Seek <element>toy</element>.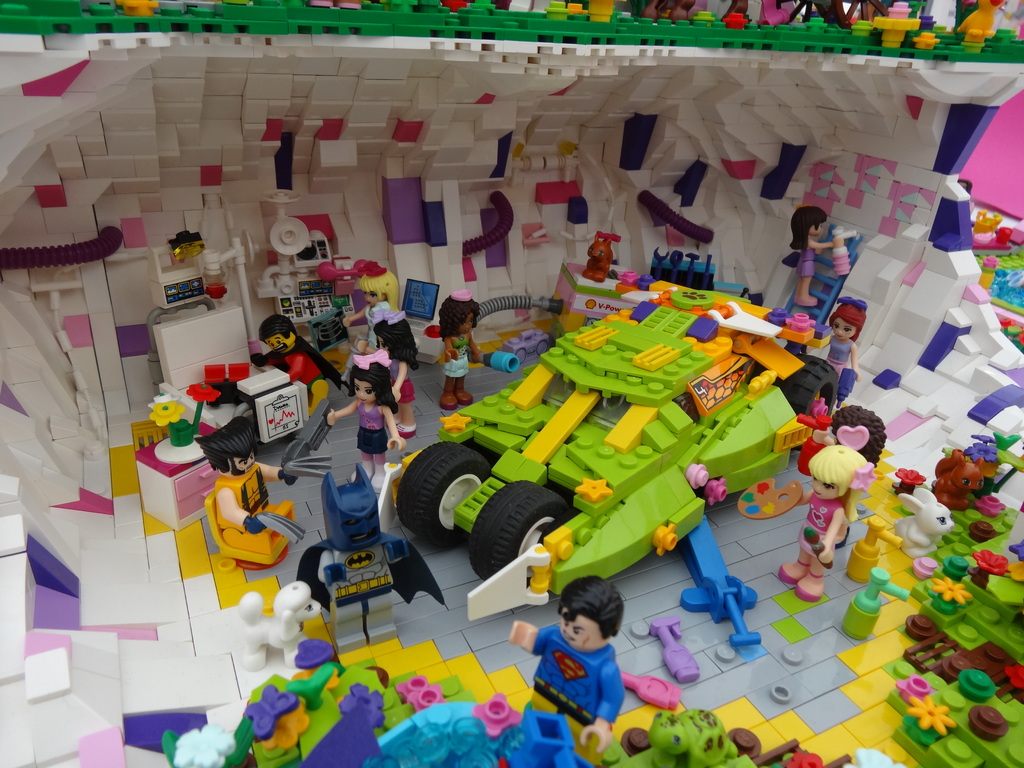
x1=510, y1=577, x2=626, y2=767.
